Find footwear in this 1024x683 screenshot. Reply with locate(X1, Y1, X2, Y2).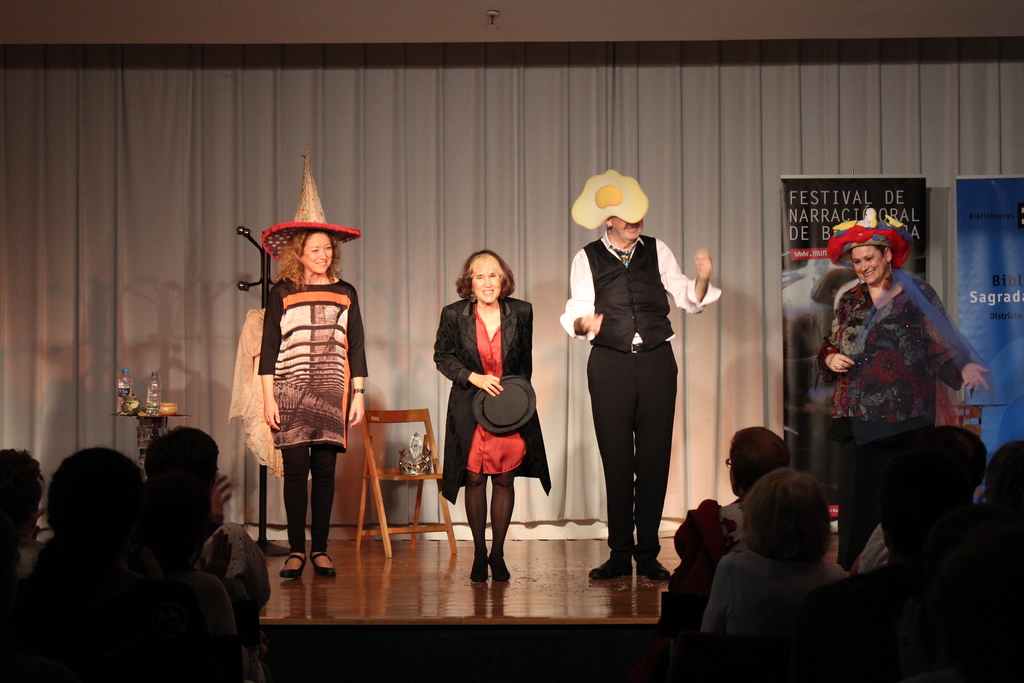
locate(490, 552, 511, 580).
